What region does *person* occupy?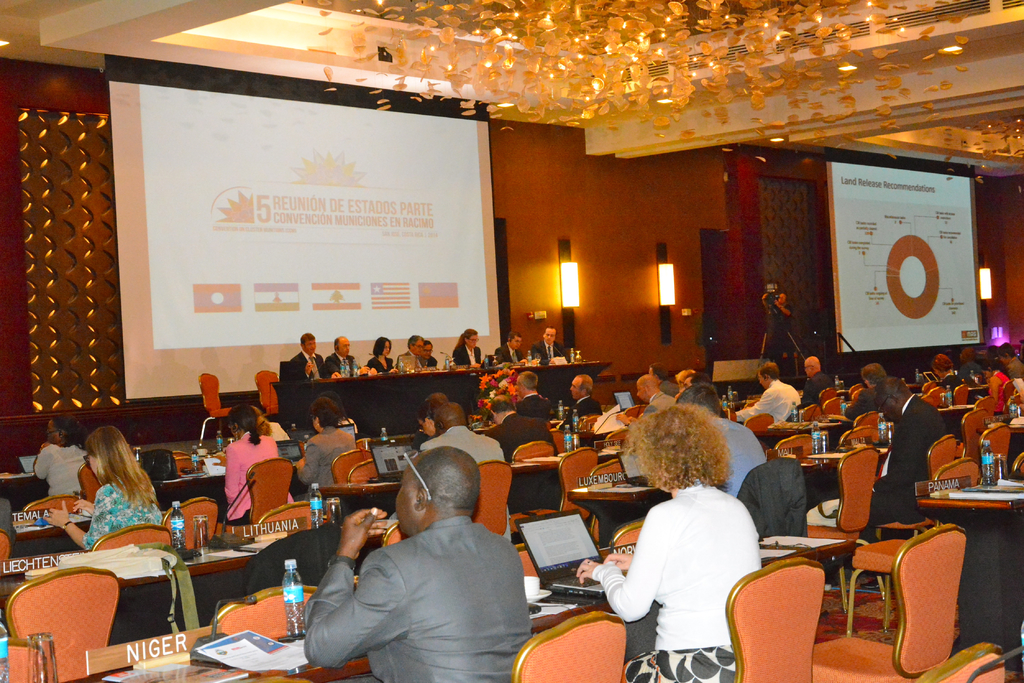
[399, 331, 424, 367].
